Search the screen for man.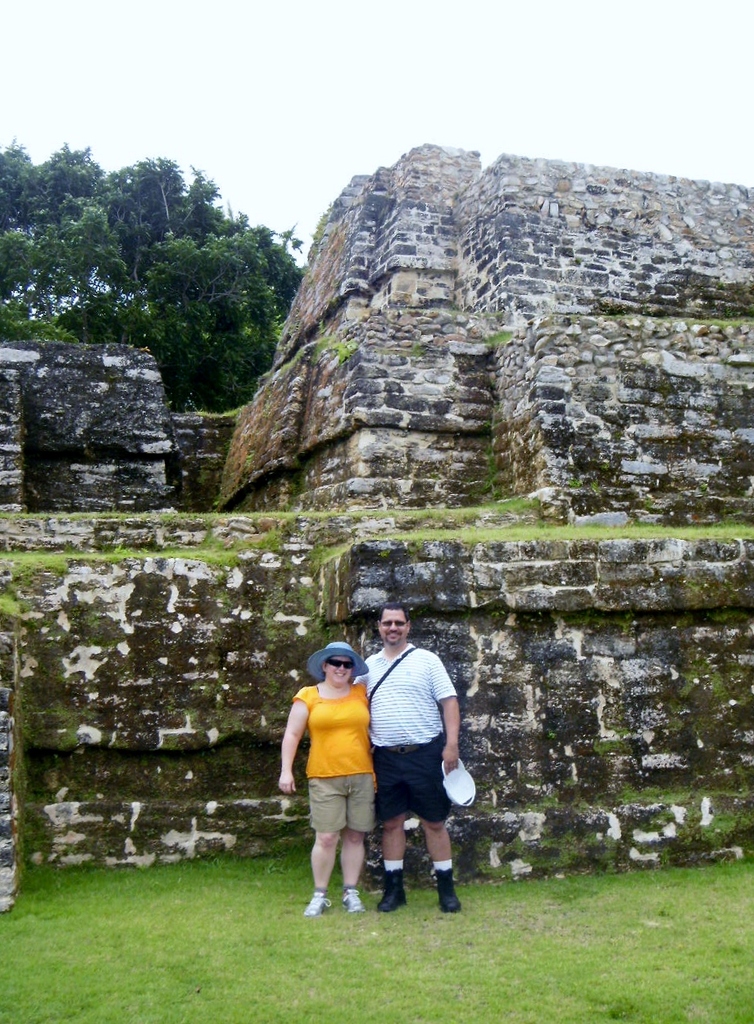
Found at 356:602:470:918.
